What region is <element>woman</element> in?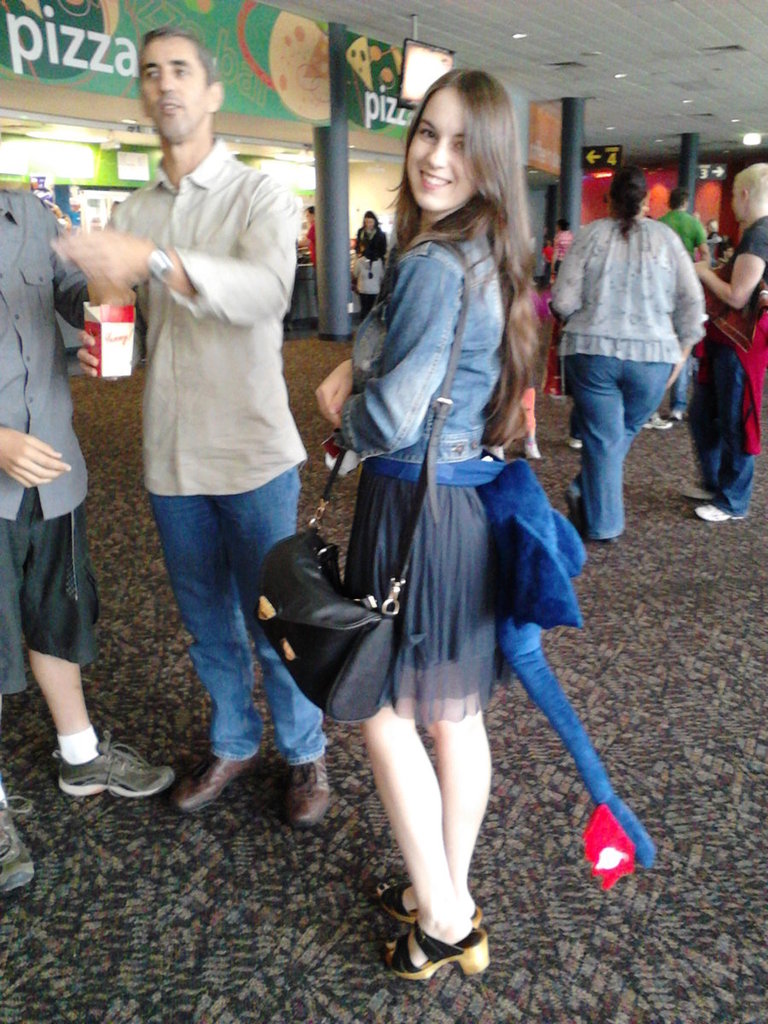
region(556, 162, 704, 543).
